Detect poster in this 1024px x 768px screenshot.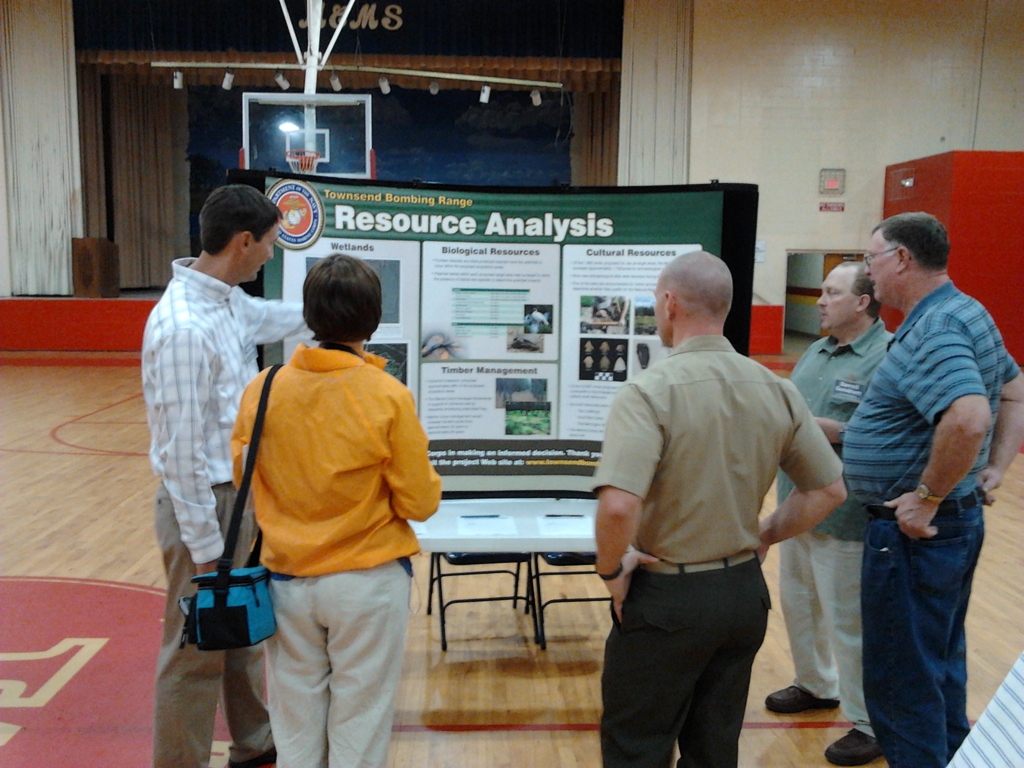
Detection: l=418, t=243, r=564, b=438.
